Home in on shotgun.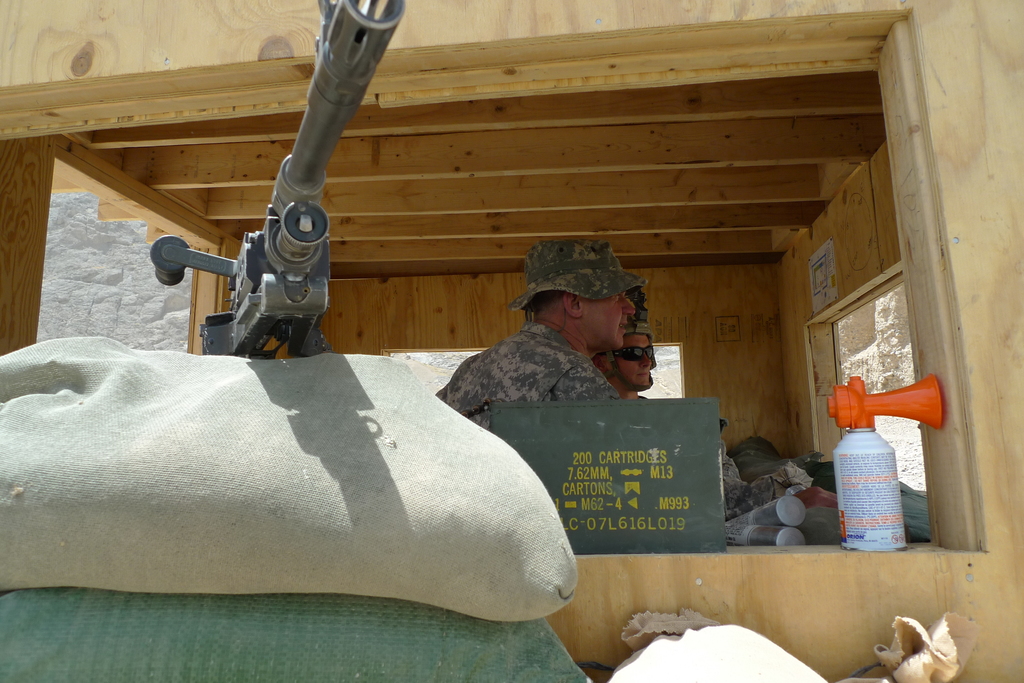
Homed in at x1=147 y1=0 x2=410 y2=357.
